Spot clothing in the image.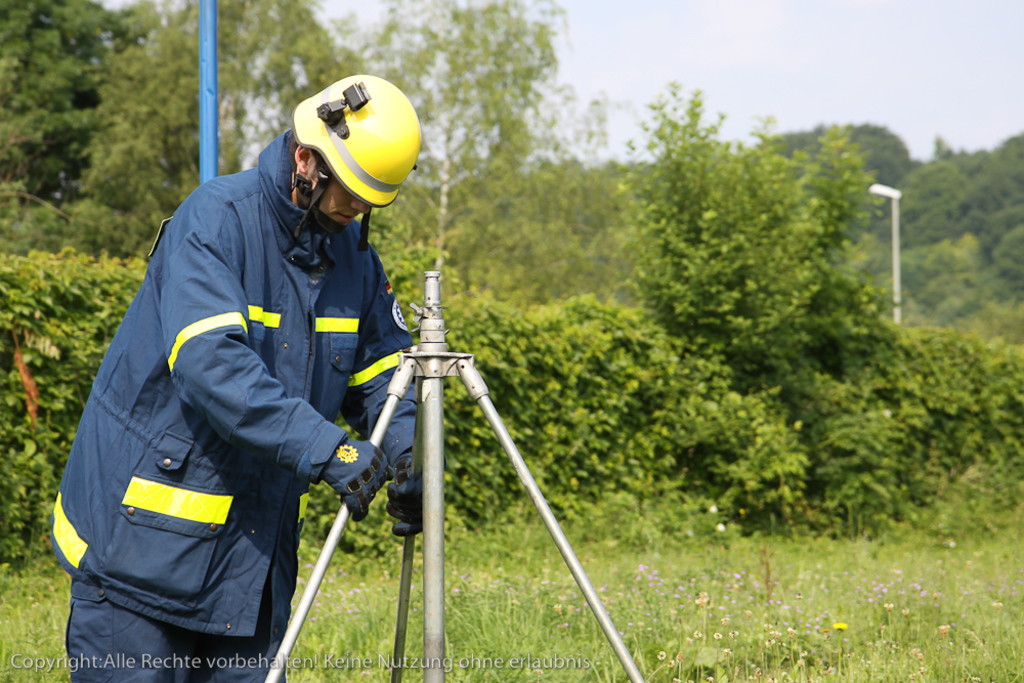
clothing found at bbox=[56, 155, 388, 674].
